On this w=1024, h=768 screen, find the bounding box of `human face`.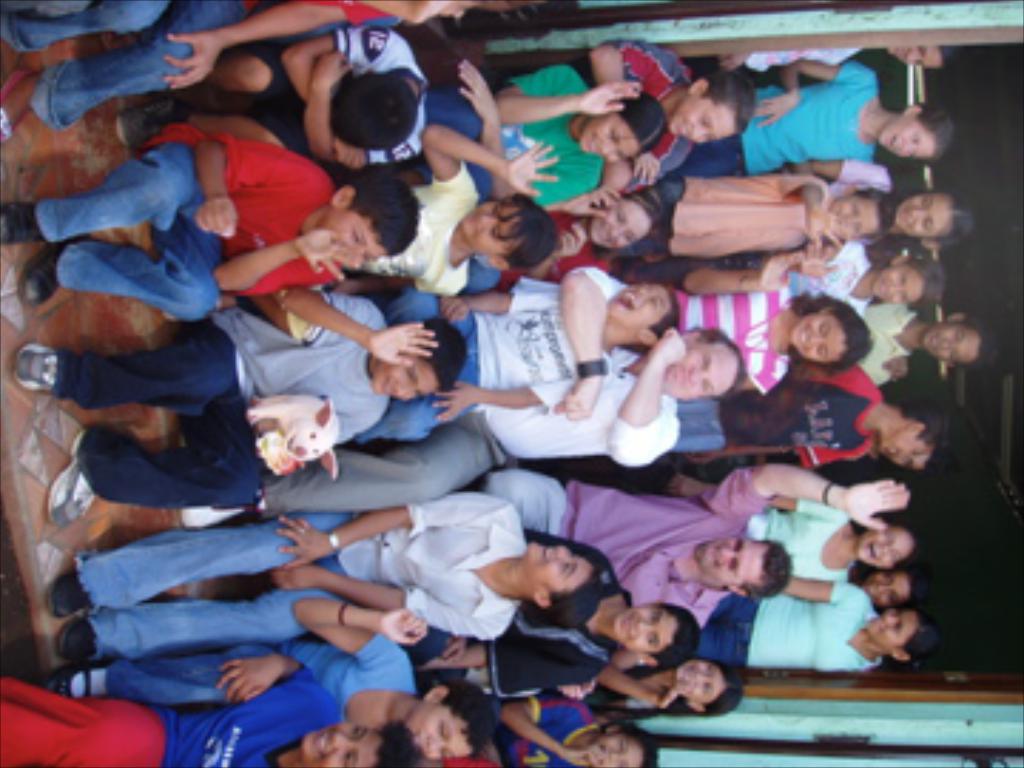
Bounding box: (x1=825, y1=193, x2=879, y2=245).
